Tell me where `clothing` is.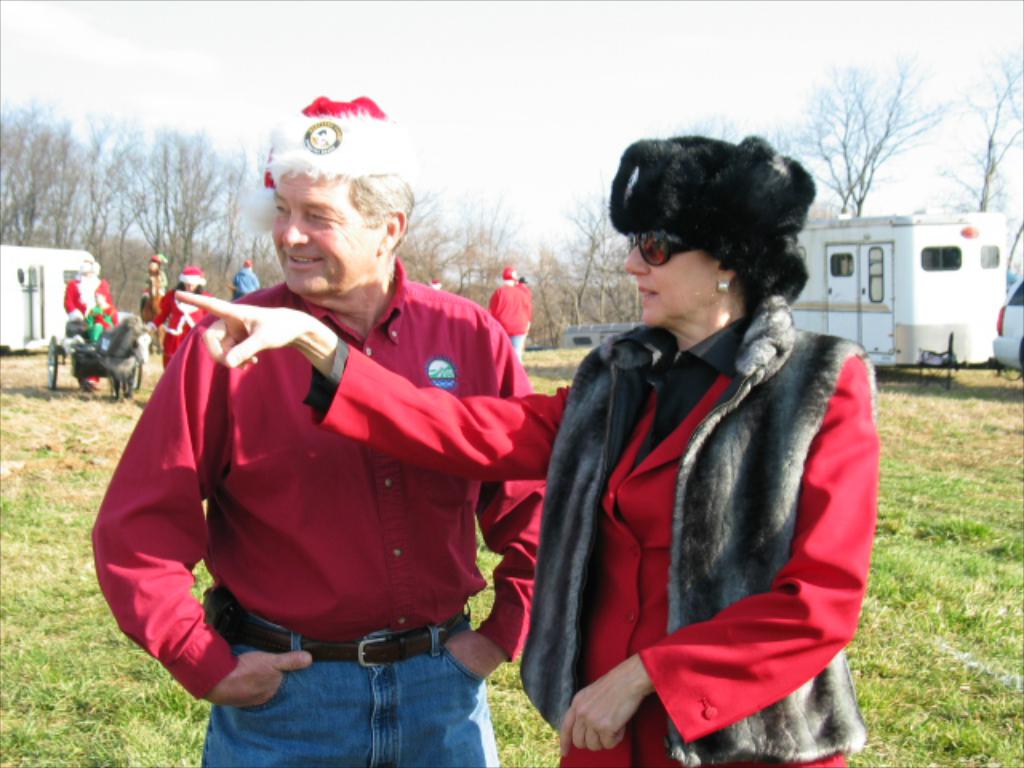
`clothing` is at (x1=115, y1=254, x2=542, y2=722).
